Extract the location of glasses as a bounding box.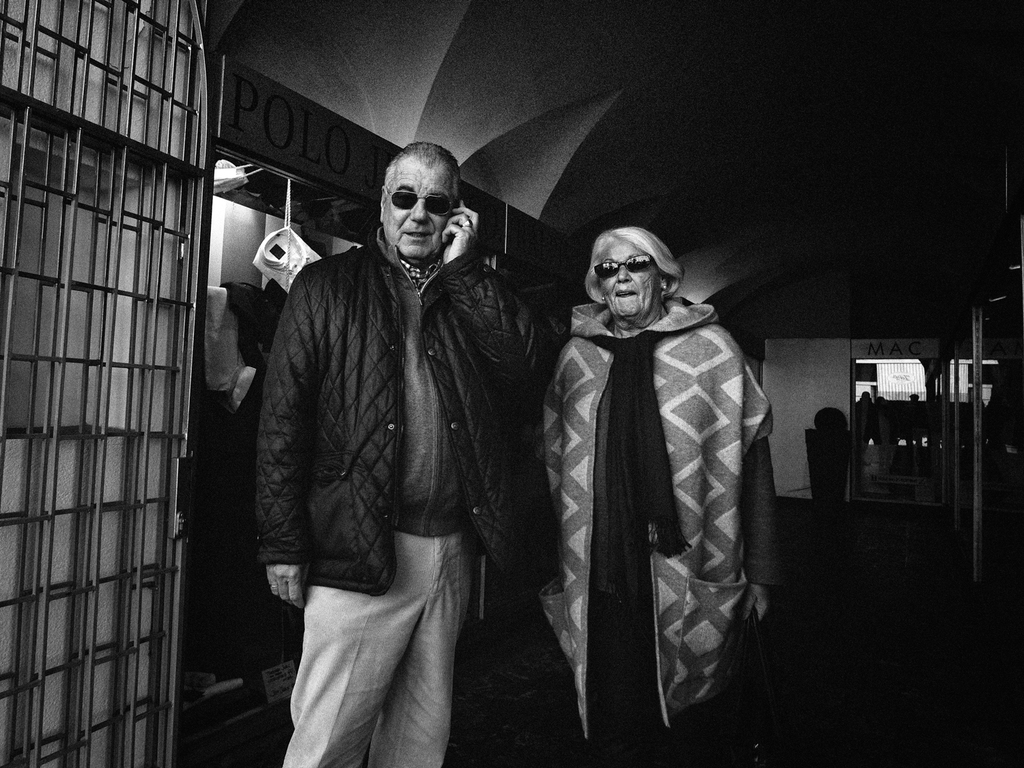
<bbox>593, 254, 664, 282</bbox>.
